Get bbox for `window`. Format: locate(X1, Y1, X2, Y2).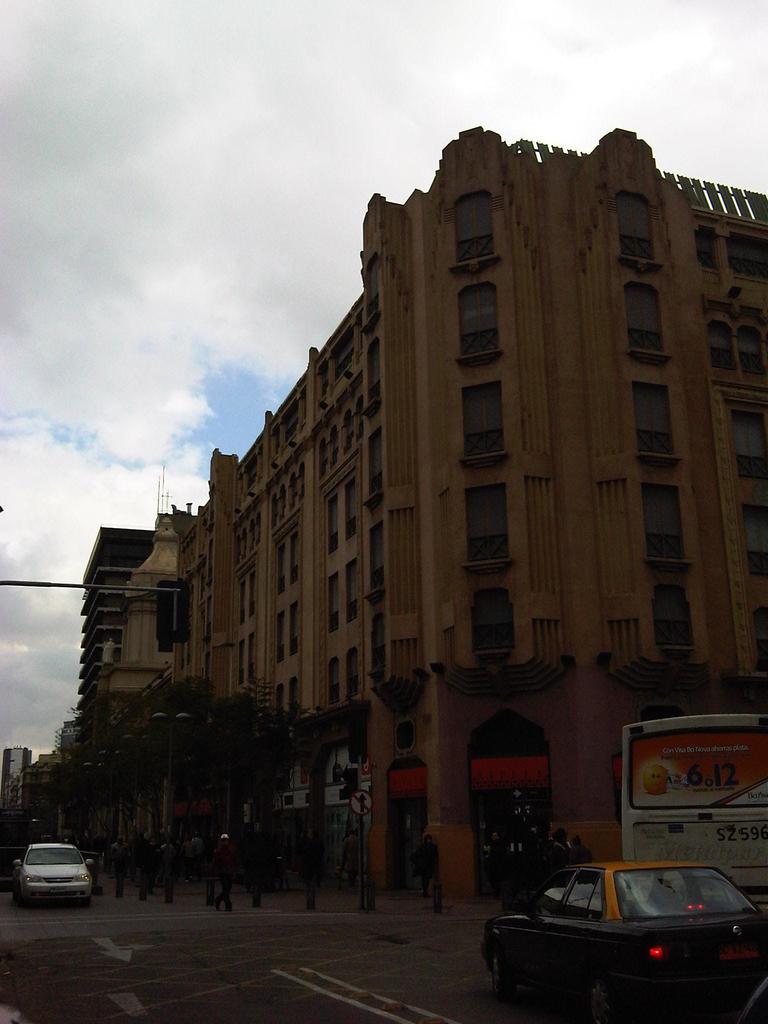
locate(250, 515, 262, 553).
